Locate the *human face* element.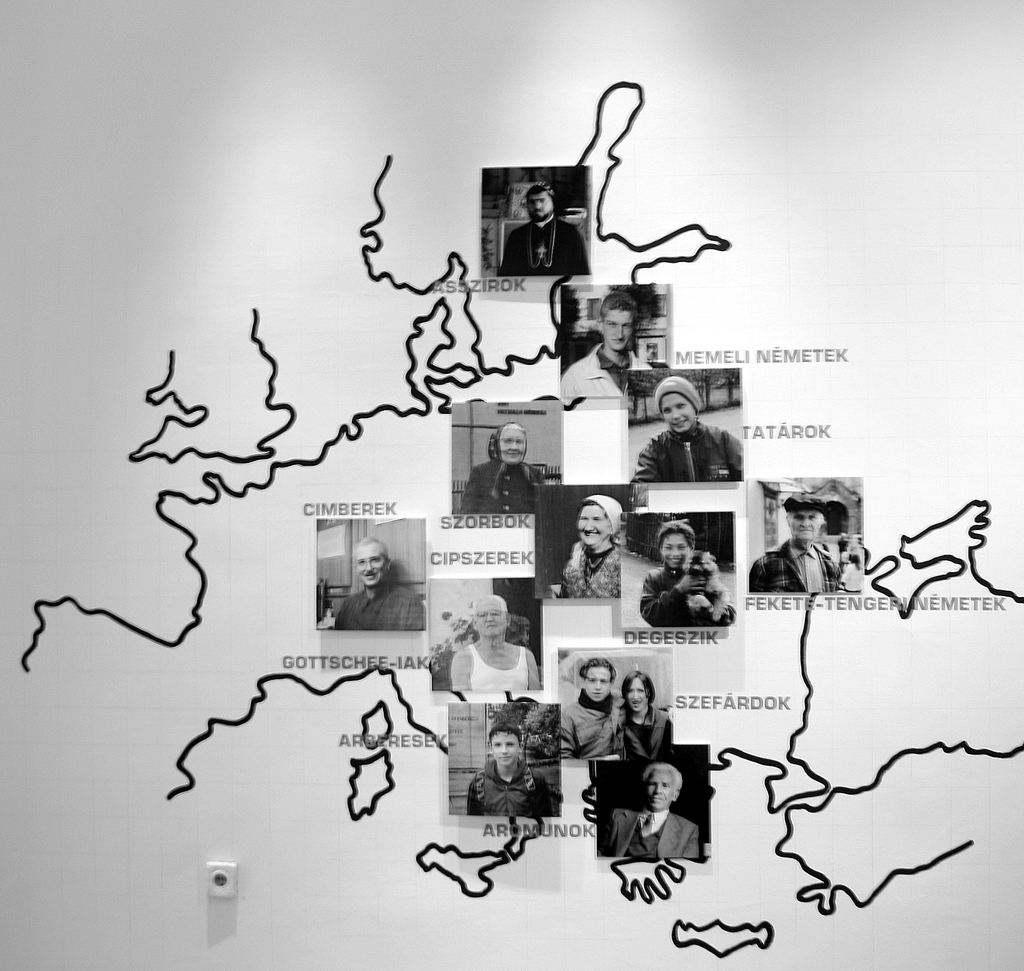
Element bbox: 528 193 551 220.
